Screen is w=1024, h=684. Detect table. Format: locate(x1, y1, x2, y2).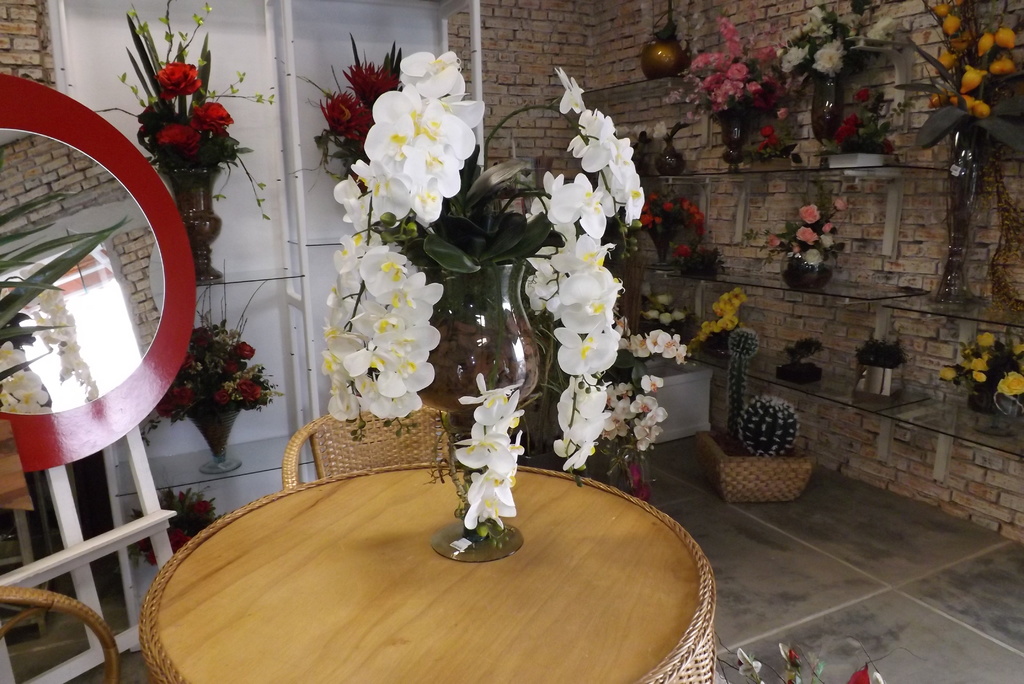
locate(131, 438, 702, 683).
